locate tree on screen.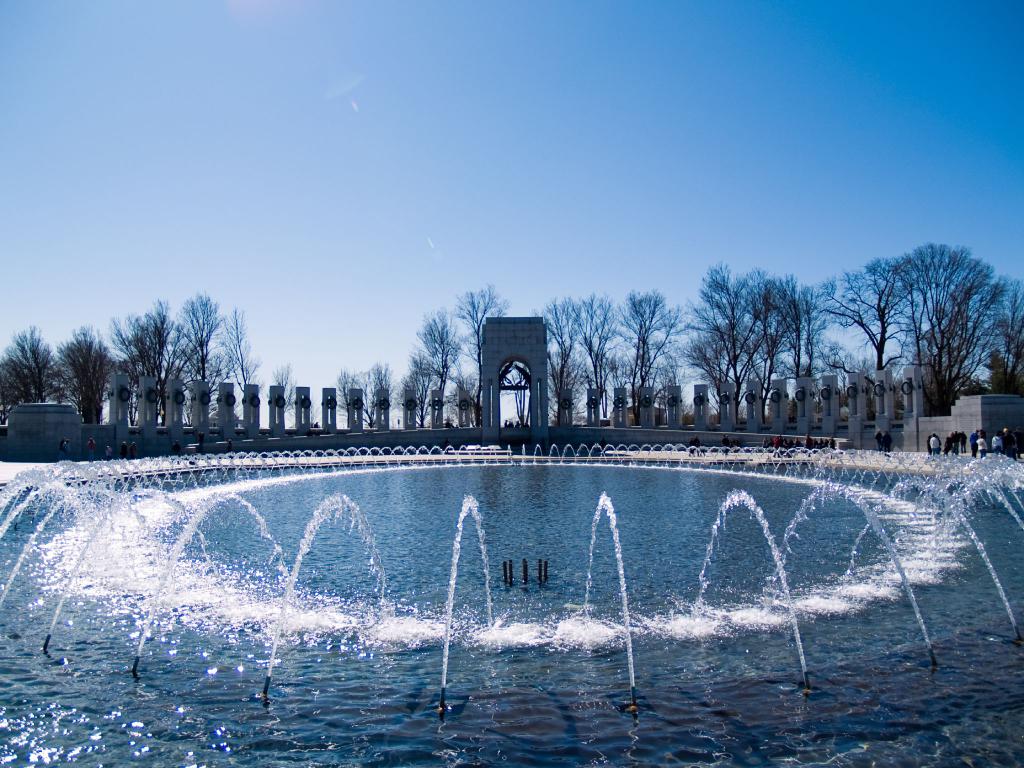
On screen at left=886, top=247, right=1023, bottom=433.
